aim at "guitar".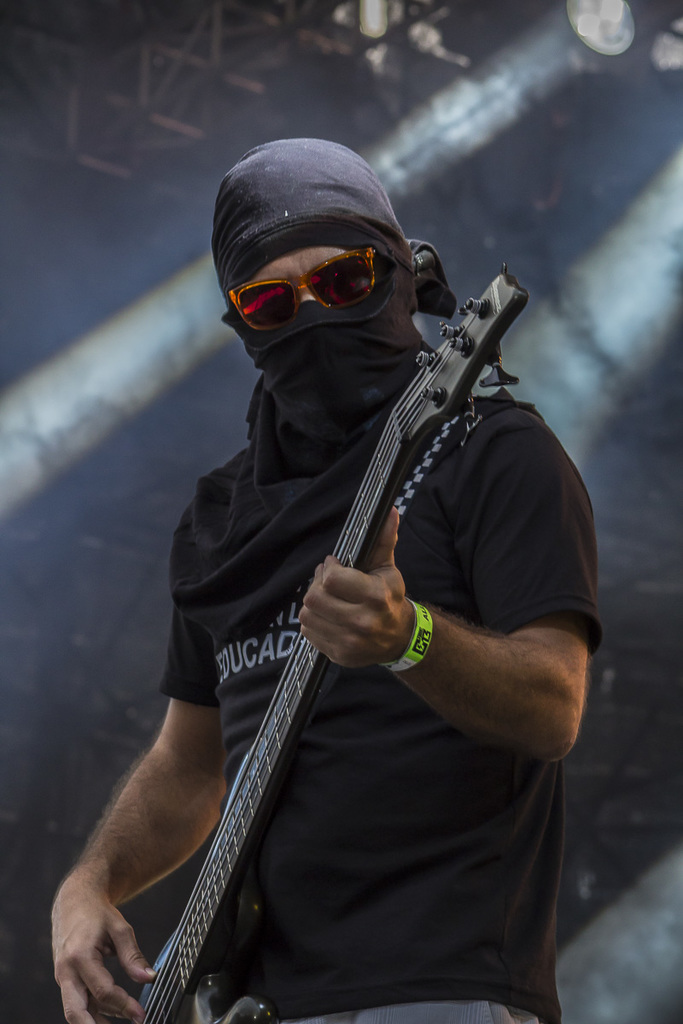
Aimed at [x1=85, y1=241, x2=579, y2=1002].
